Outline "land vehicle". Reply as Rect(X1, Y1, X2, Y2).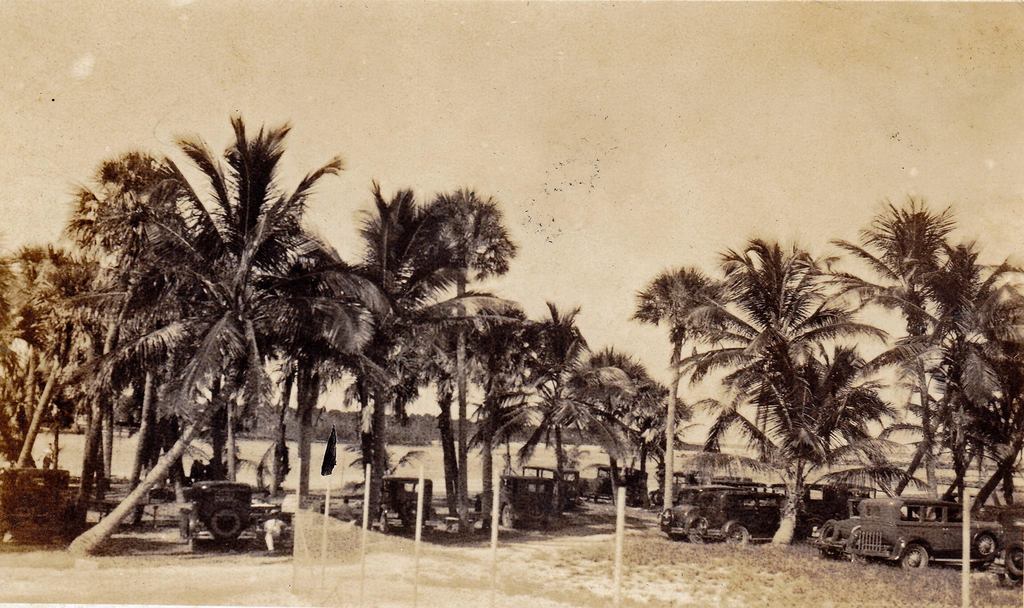
Rect(596, 467, 646, 501).
